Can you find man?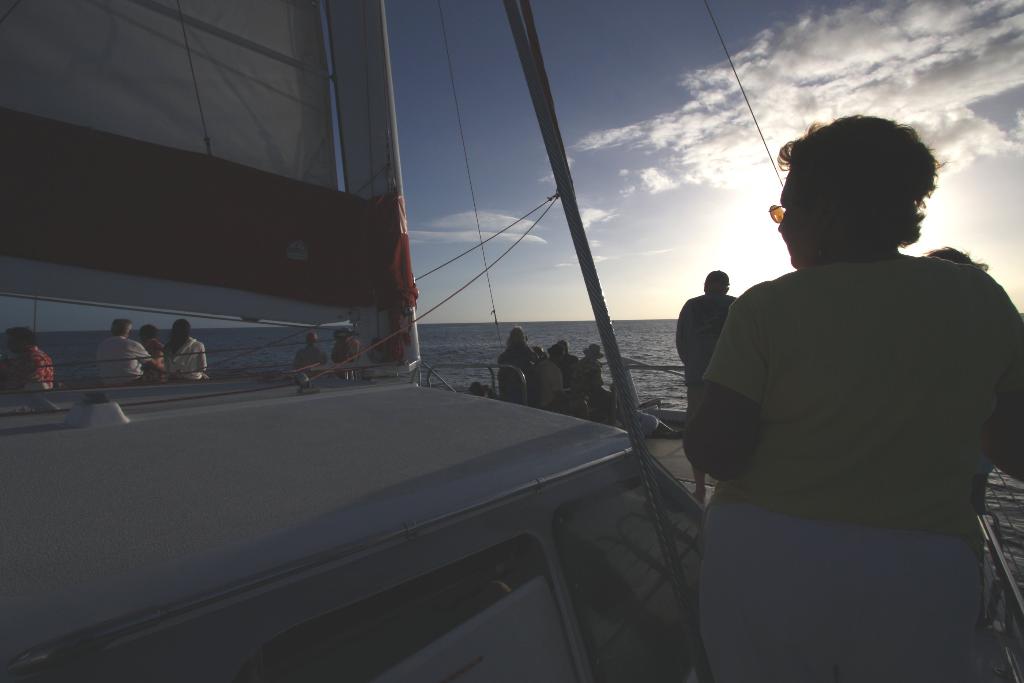
Yes, bounding box: 534 339 593 420.
